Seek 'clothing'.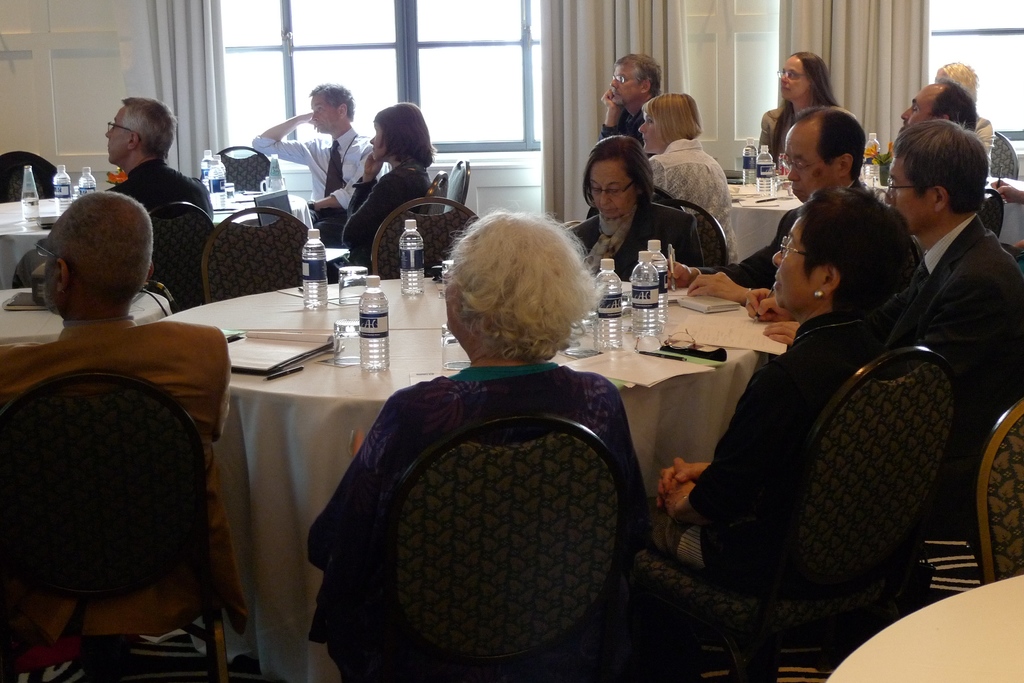
left=5, top=263, right=237, bottom=681.
